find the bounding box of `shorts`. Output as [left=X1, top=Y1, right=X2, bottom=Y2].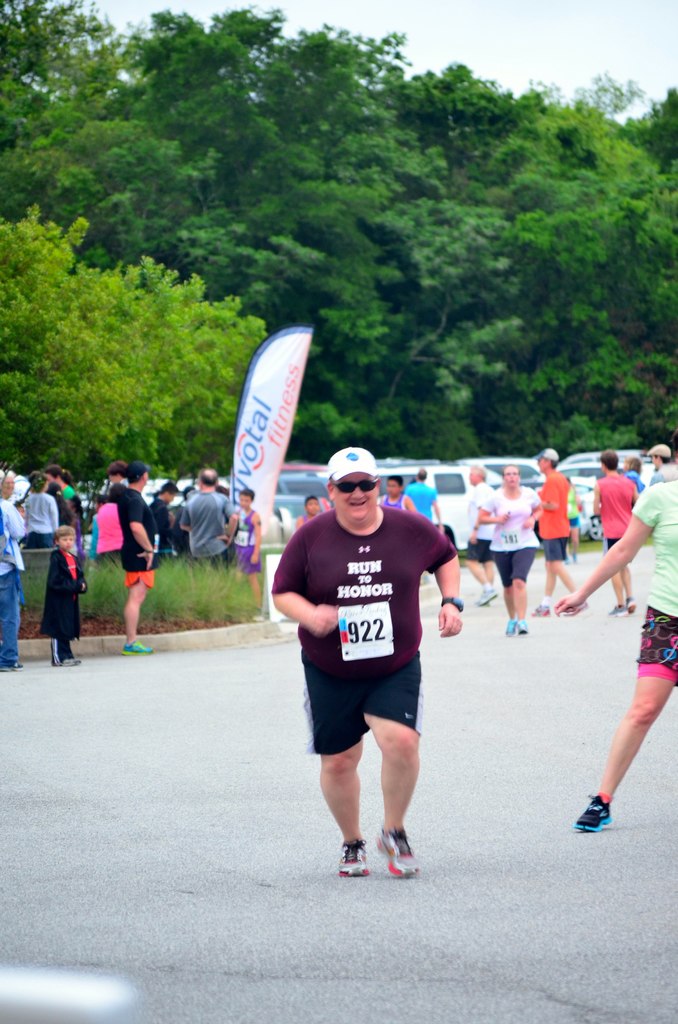
[left=541, top=534, right=569, bottom=564].
